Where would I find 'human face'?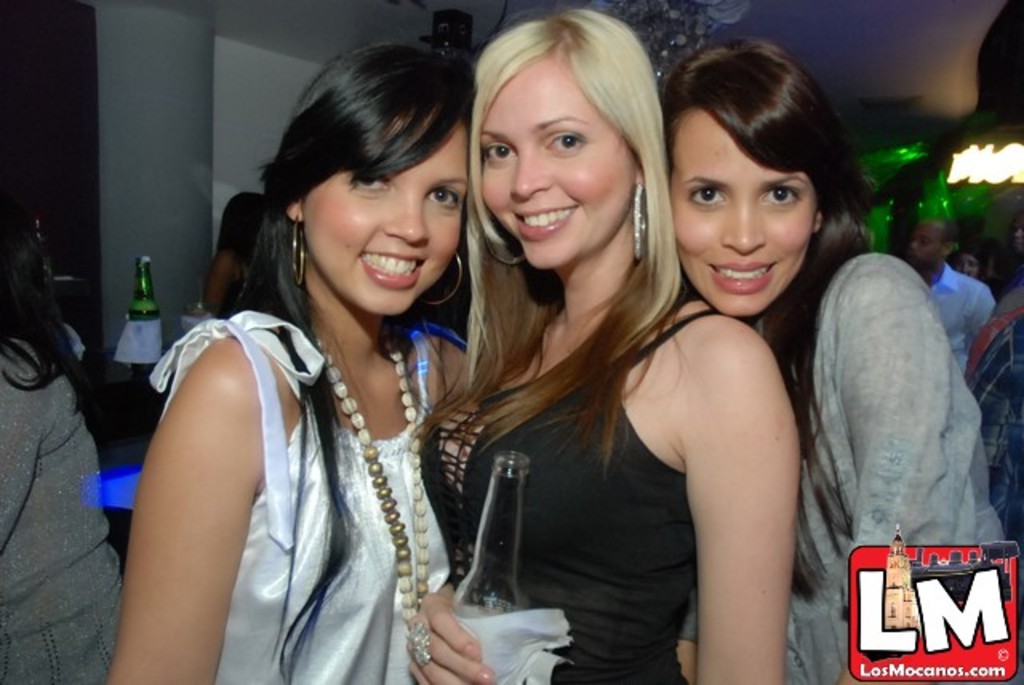
At region(675, 114, 814, 318).
